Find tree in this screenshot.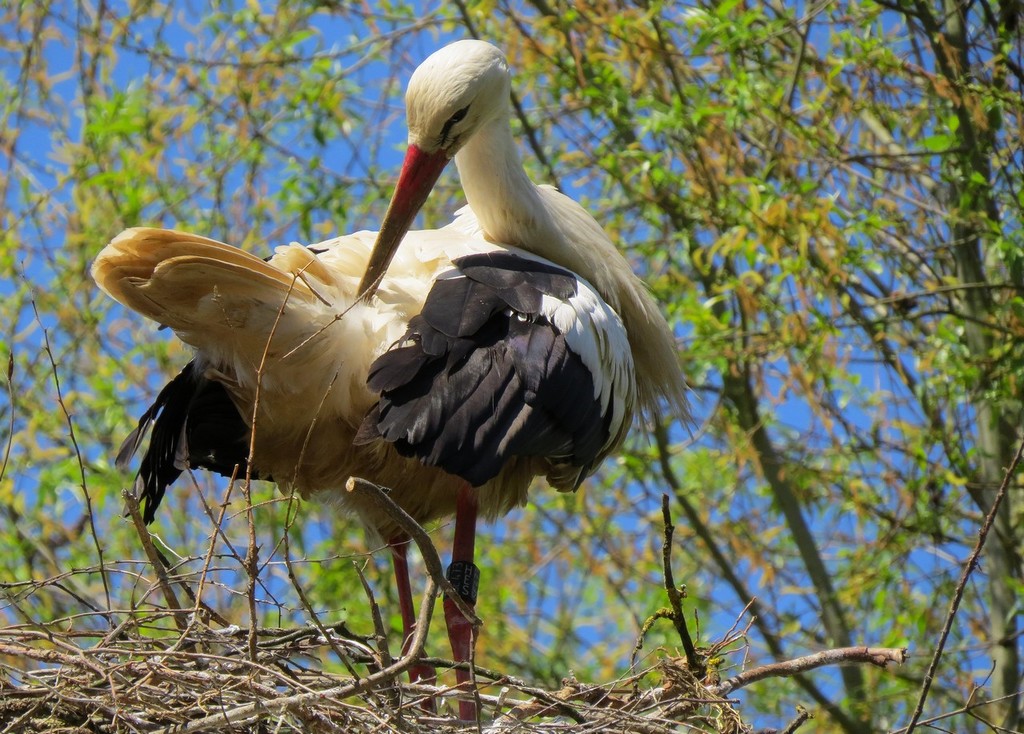
The bounding box for tree is {"left": 614, "top": 0, "right": 1023, "bottom": 733}.
